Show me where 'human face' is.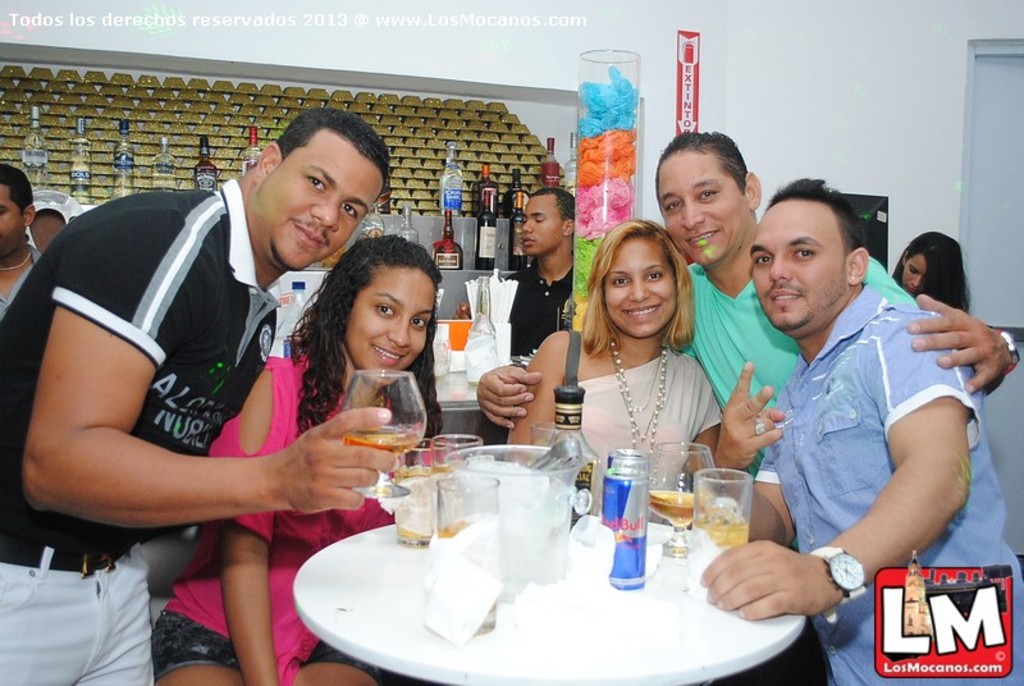
'human face' is at box=[349, 273, 428, 381].
